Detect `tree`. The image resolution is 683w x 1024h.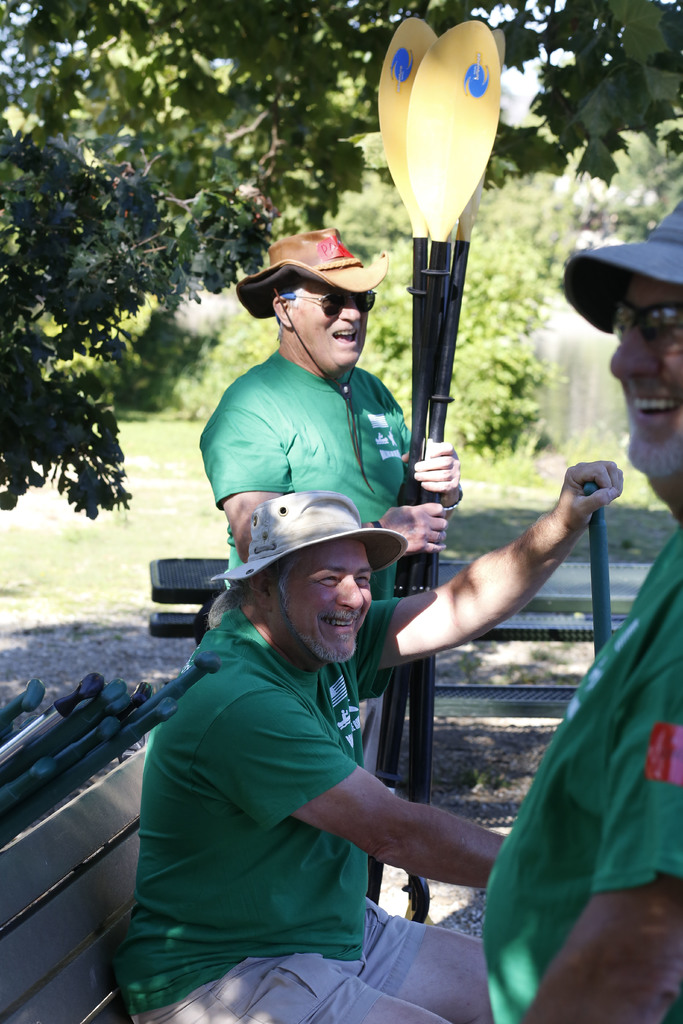
BBox(384, 134, 591, 435).
